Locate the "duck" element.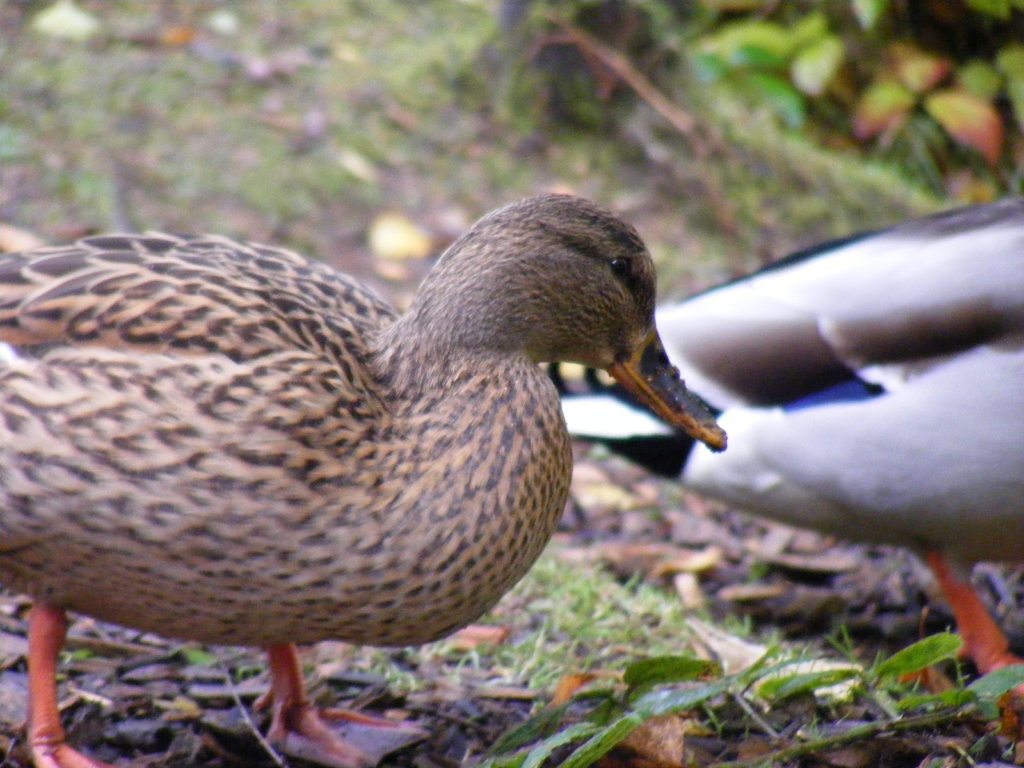
Element bbox: (0, 182, 744, 737).
